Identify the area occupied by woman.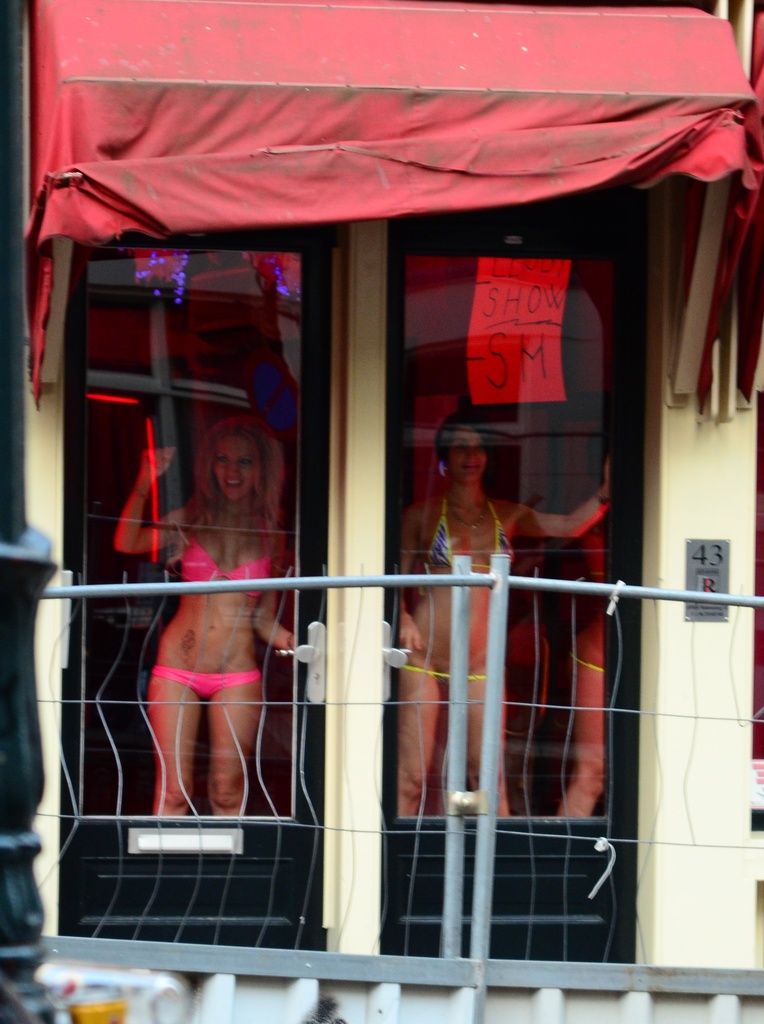
Area: box(132, 378, 286, 816).
